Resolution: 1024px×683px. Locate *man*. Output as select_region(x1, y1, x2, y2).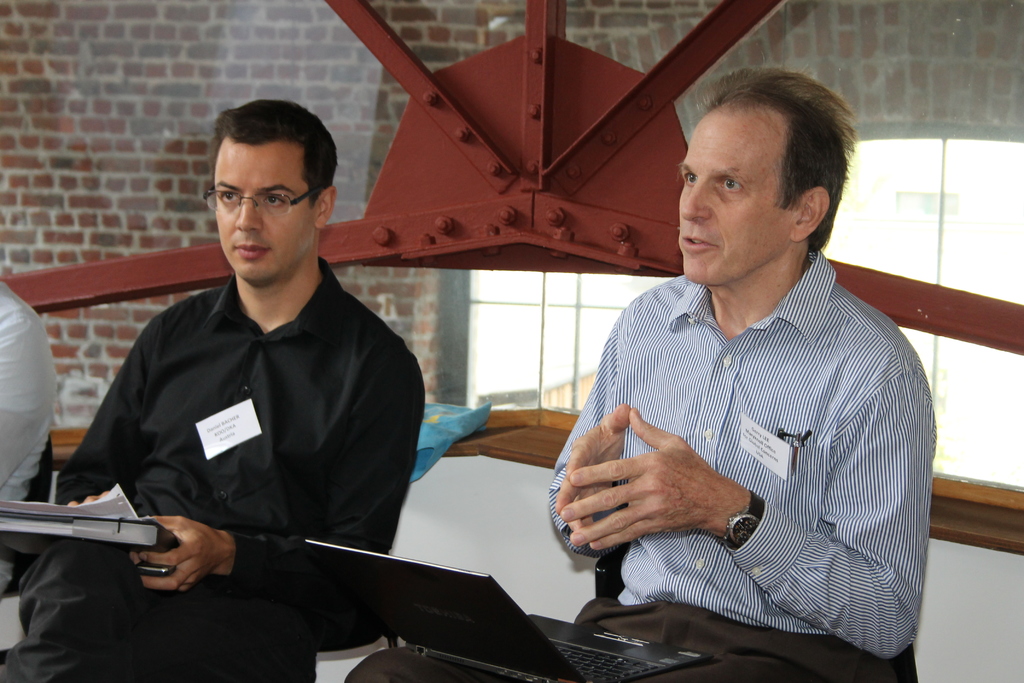
select_region(0, 279, 78, 603).
